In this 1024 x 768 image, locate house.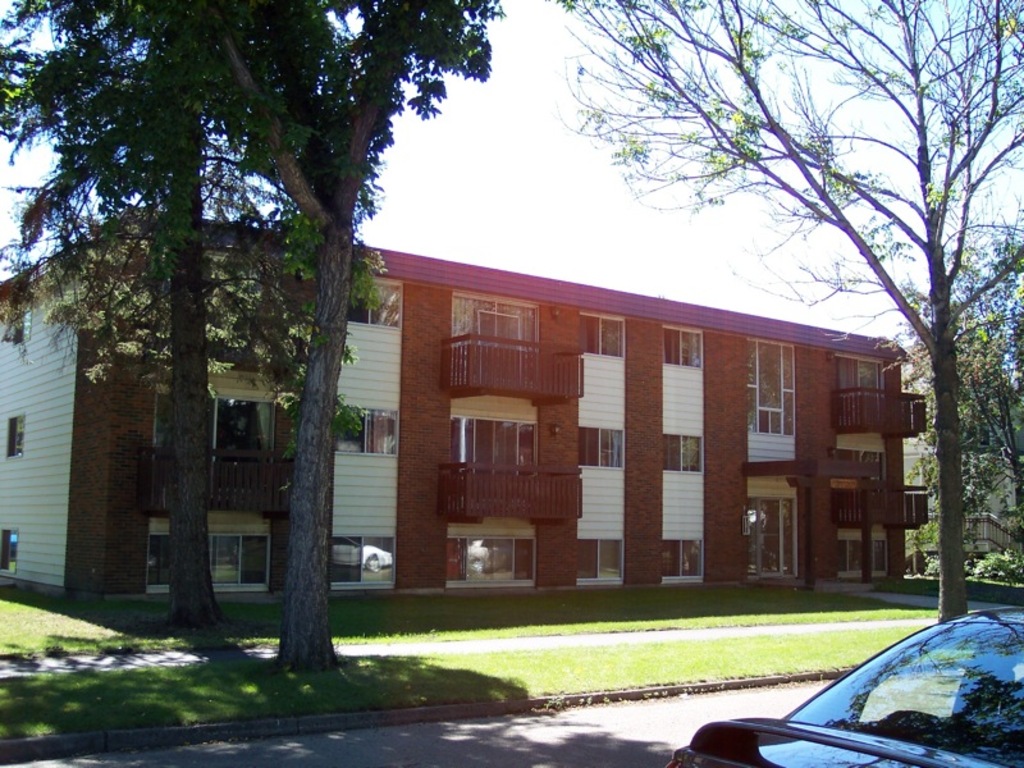
Bounding box: <box>568,307,717,584</box>.
